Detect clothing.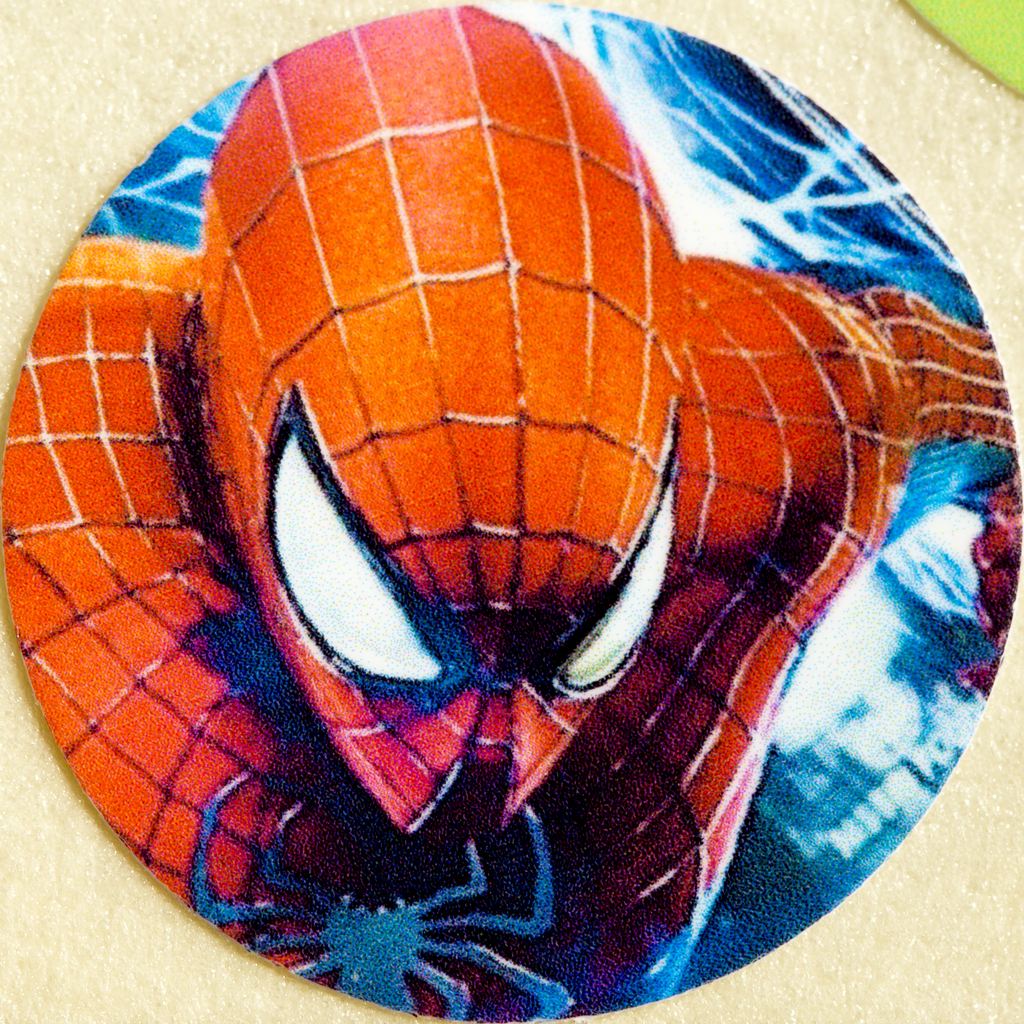
Detected at (31,0,1023,928).
